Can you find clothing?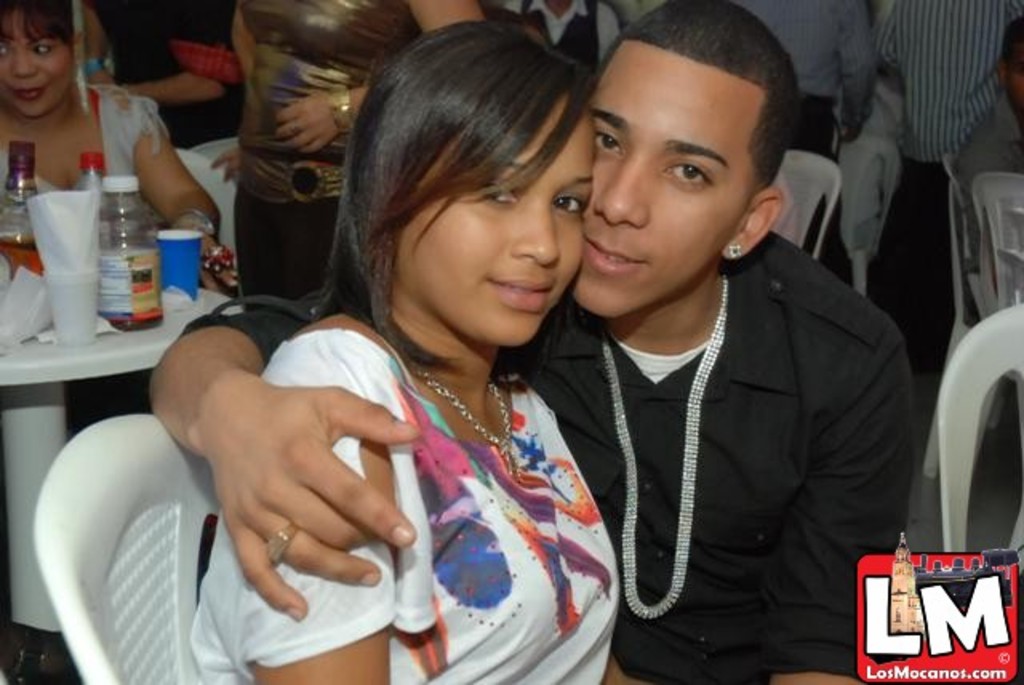
Yes, bounding box: rect(304, 254, 614, 672).
